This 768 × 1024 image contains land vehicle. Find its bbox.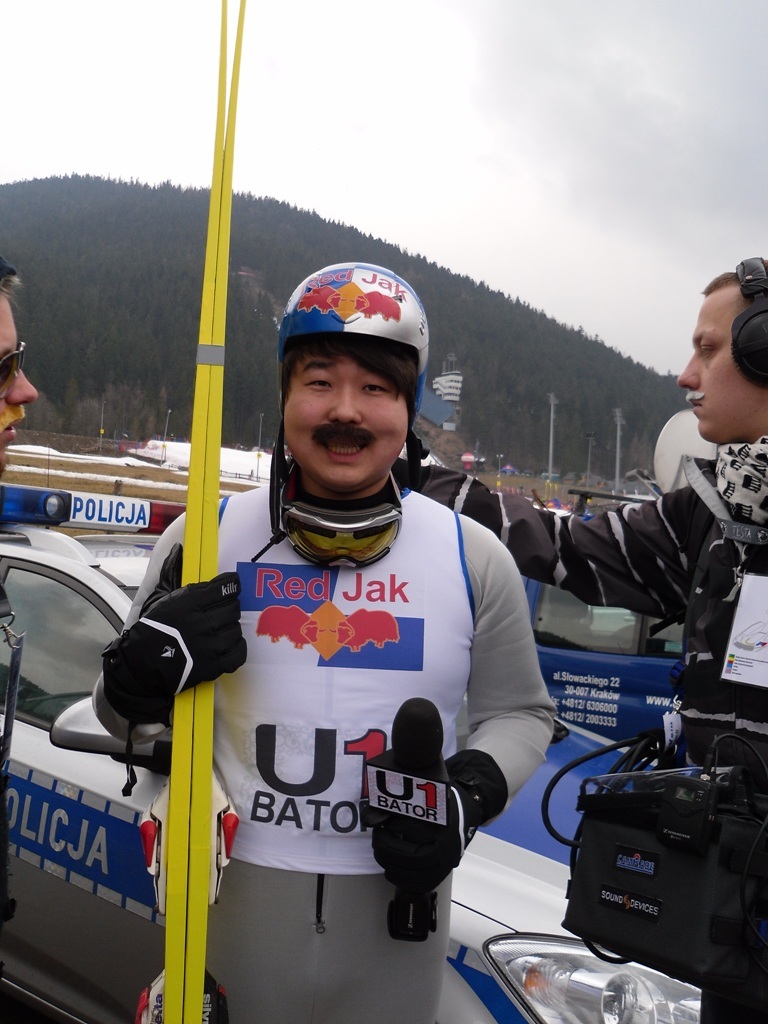
detection(0, 453, 767, 1023).
